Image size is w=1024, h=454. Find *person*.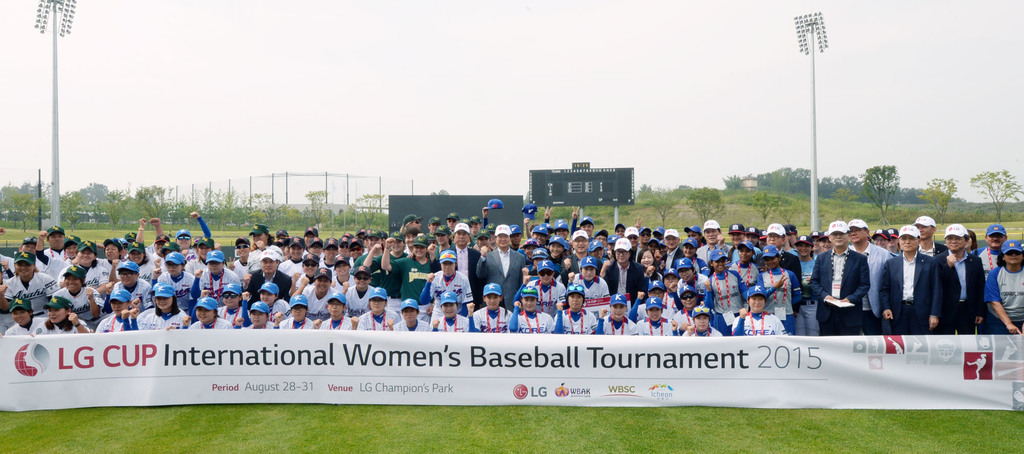
l=985, t=242, r=1023, b=331.
